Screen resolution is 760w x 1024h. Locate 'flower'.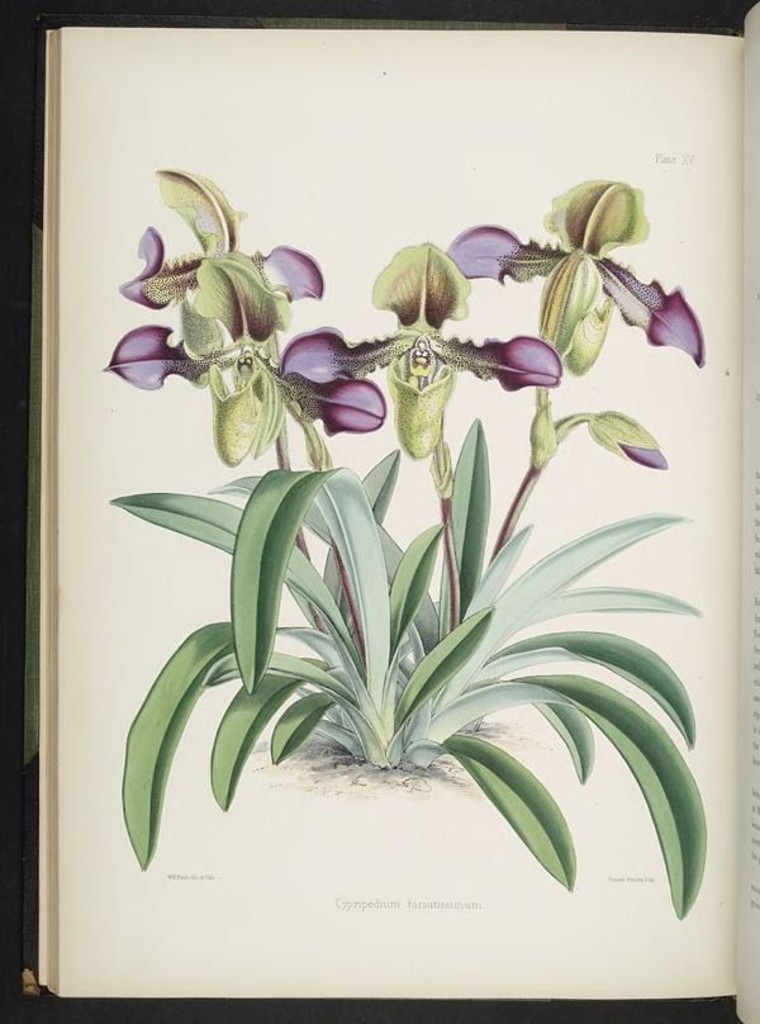
[left=356, top=240, right=564, bottom=503].
